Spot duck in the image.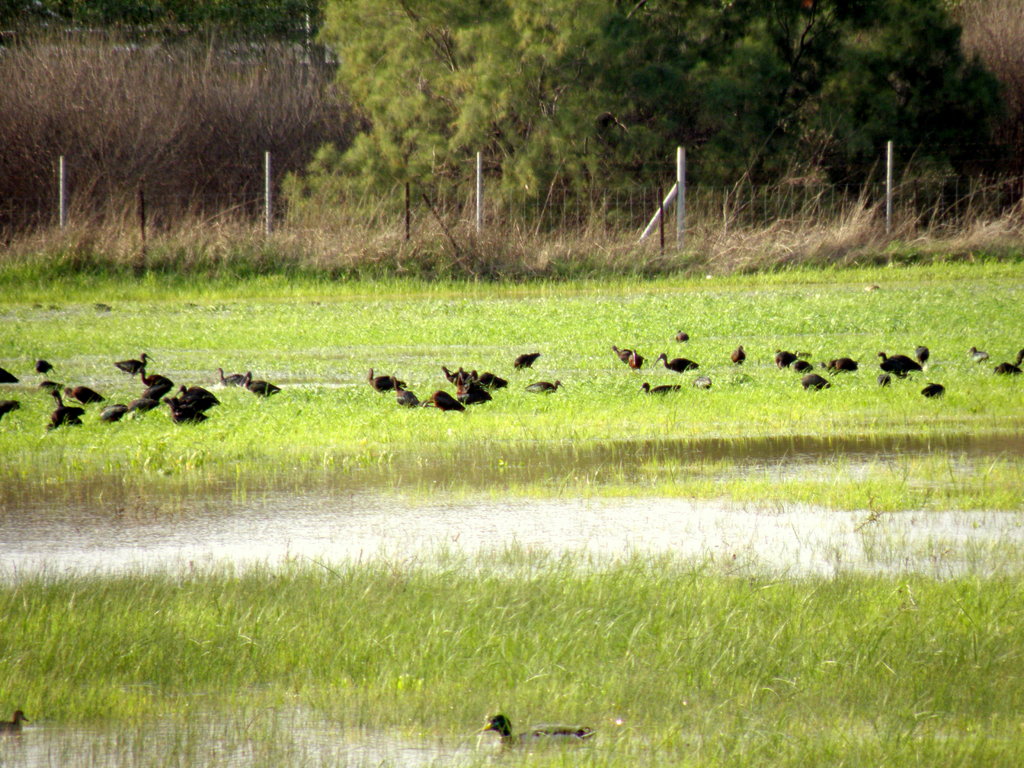
duck found at [115,348,150,381].
